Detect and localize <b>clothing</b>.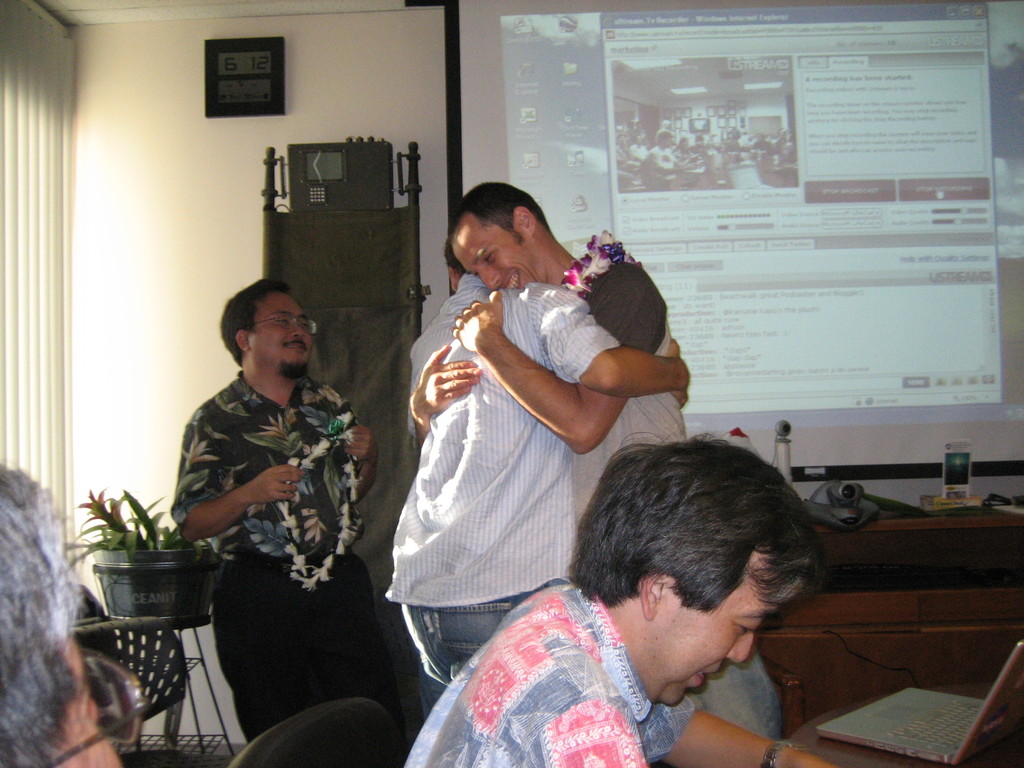
Localized at crop(387, 271, 609, 607).
